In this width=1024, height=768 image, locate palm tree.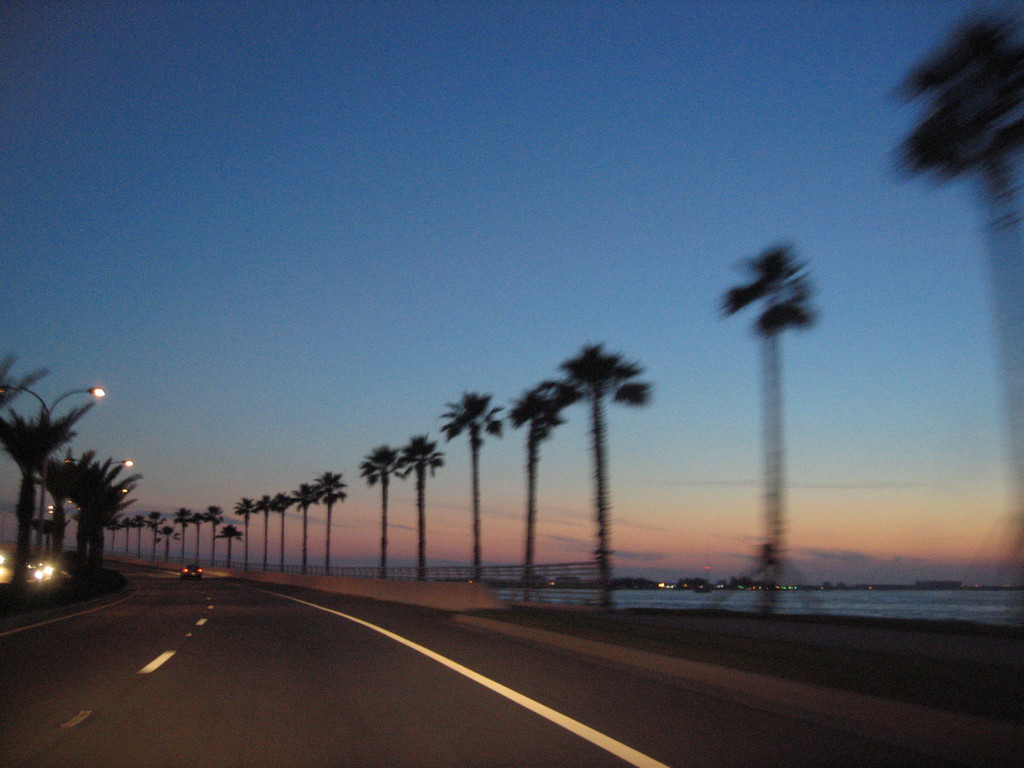
Bounding box: (163,497,209,561).
